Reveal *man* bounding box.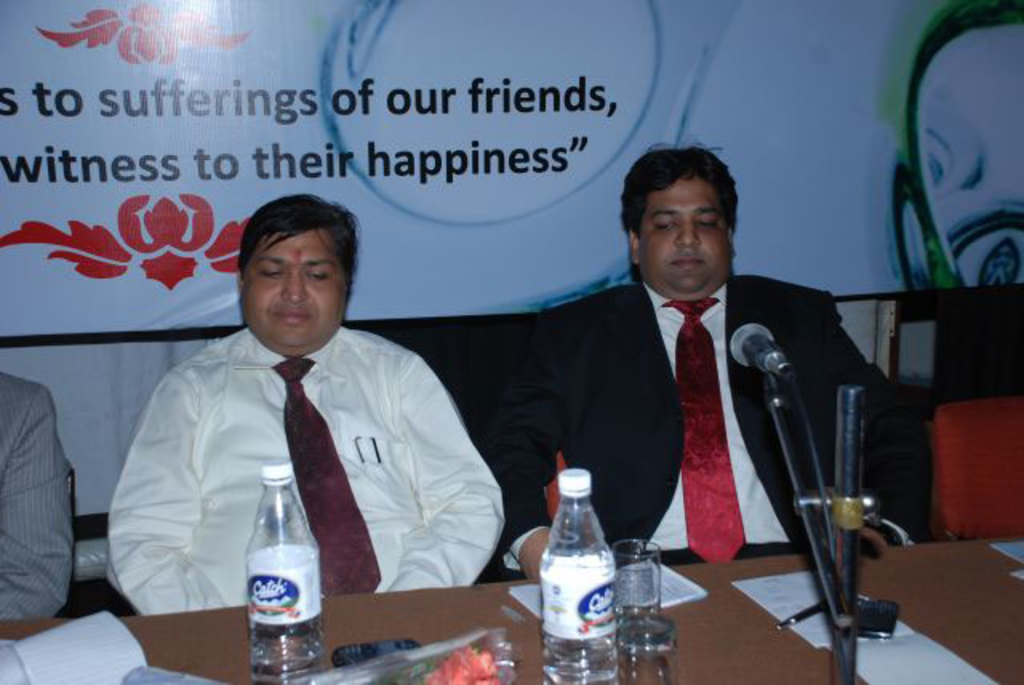
Revealed: 490, 139, 947, 586.
